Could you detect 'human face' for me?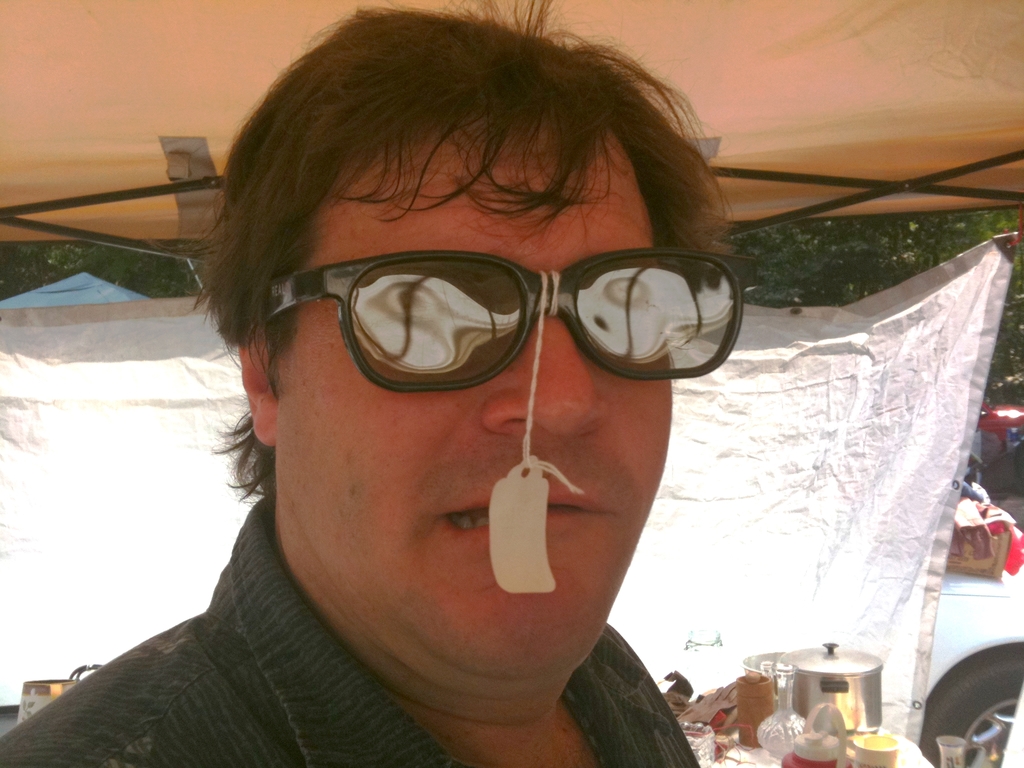
Detection result: 276/138/669/672.
